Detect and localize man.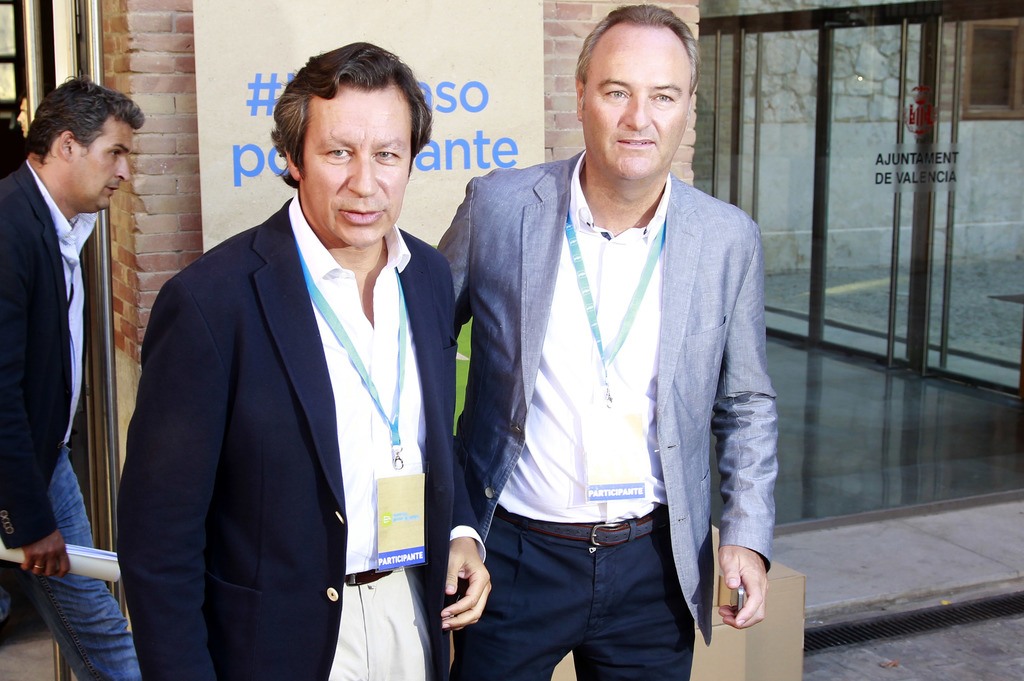
Localized at (115,41,493,680).
